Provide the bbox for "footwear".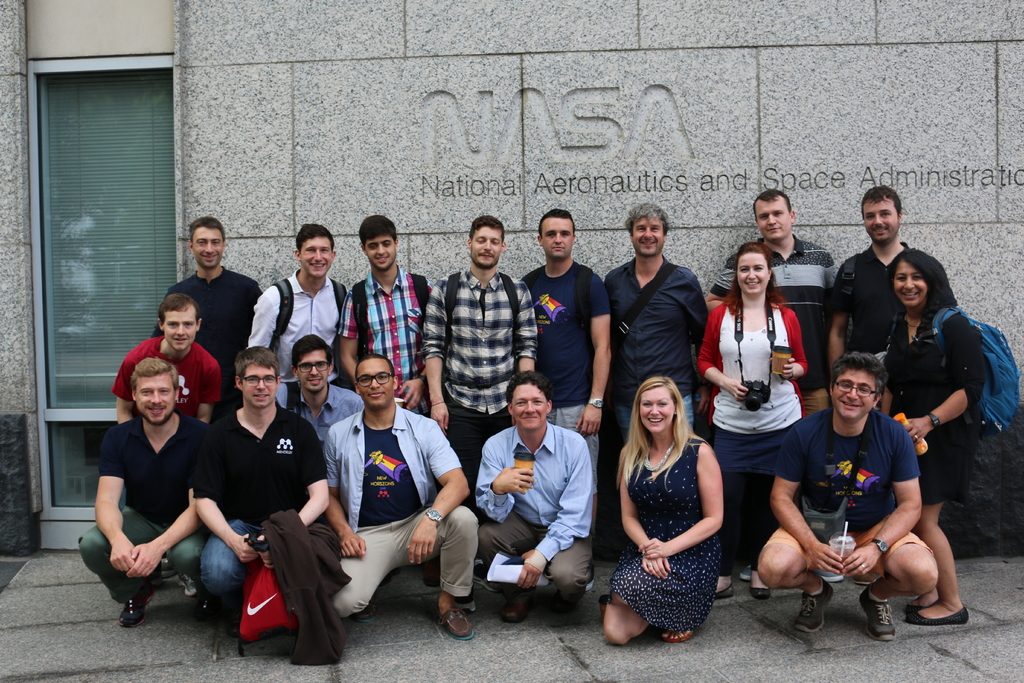
x1=440 y1=609 x2=472 y2=640.
